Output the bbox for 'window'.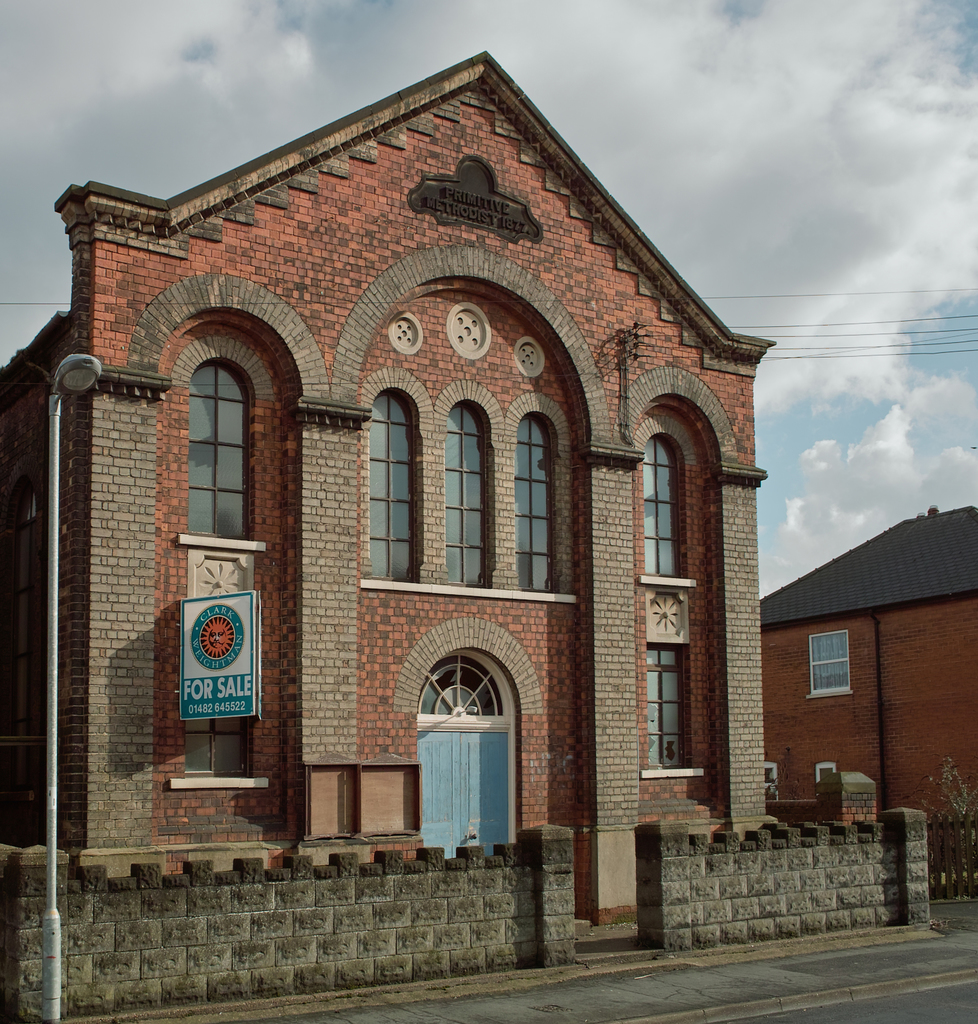
644/442/683/578.
